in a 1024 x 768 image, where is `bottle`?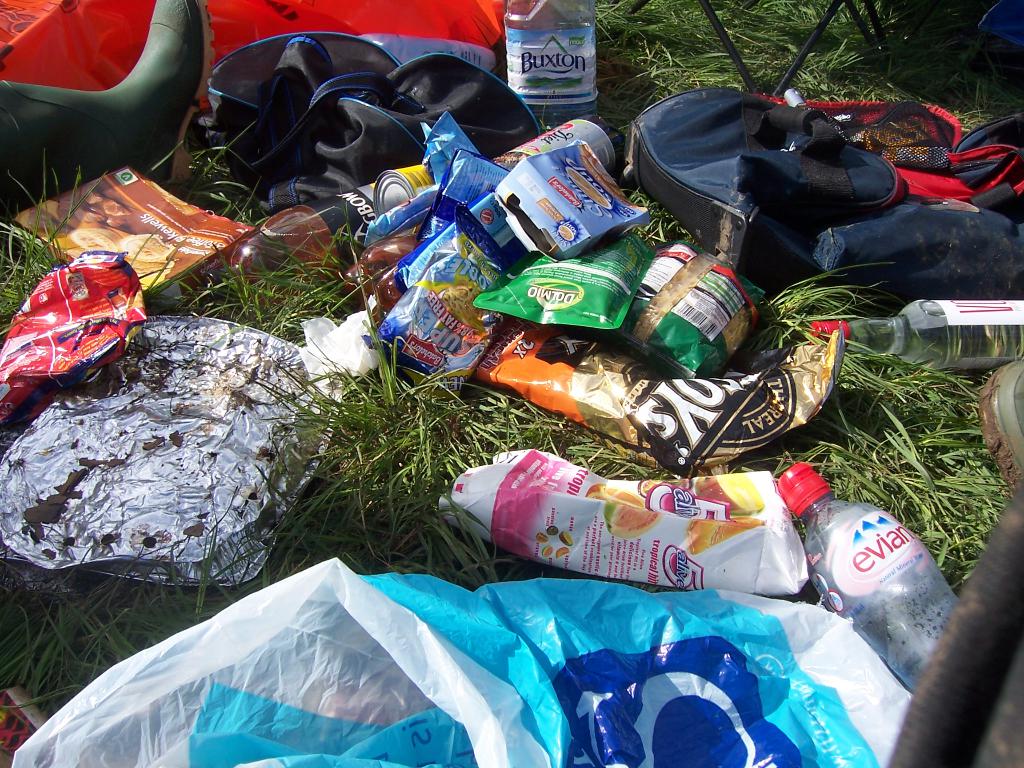
[x1=196, y1=178, x2=379, y2=305].
